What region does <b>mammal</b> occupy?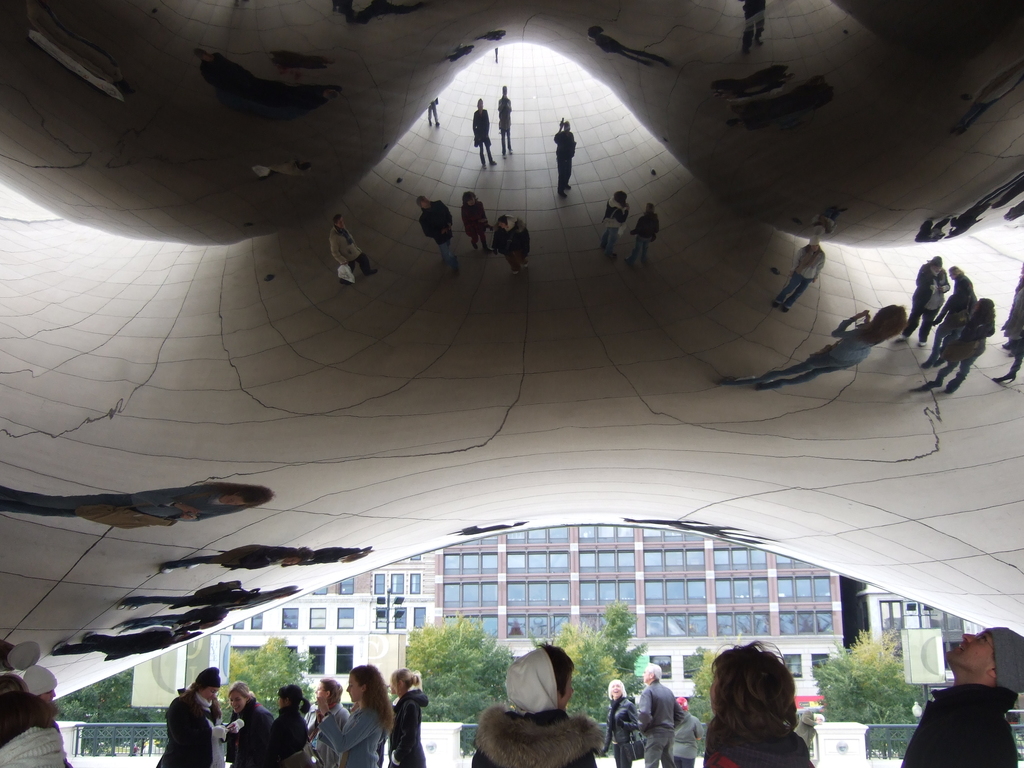
468 640 596 767.
